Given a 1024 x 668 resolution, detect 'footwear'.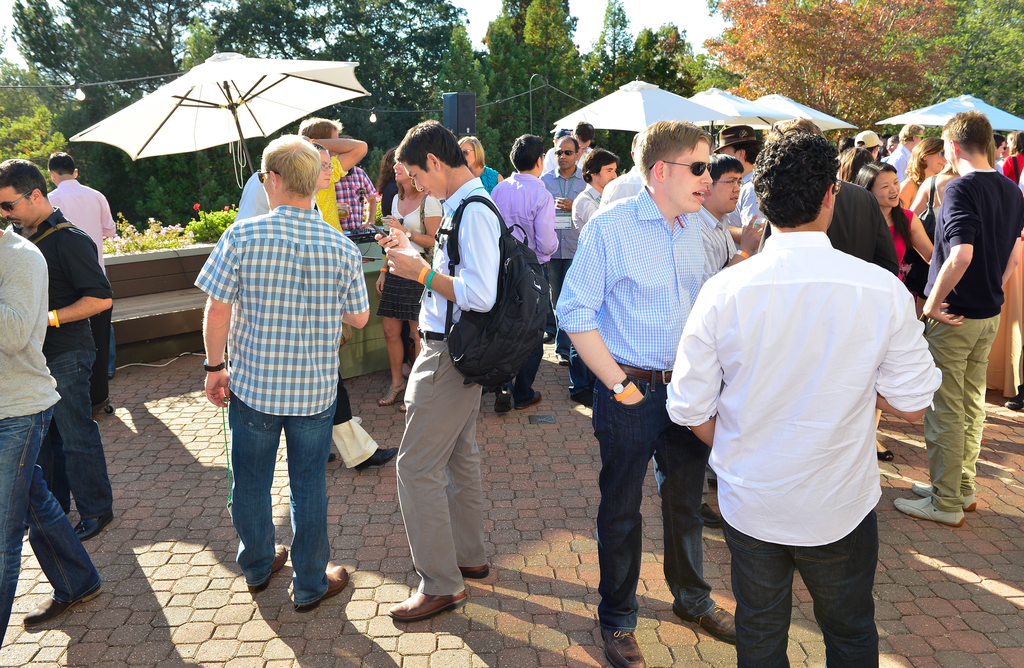
locate(597, 620, 647, 667).
